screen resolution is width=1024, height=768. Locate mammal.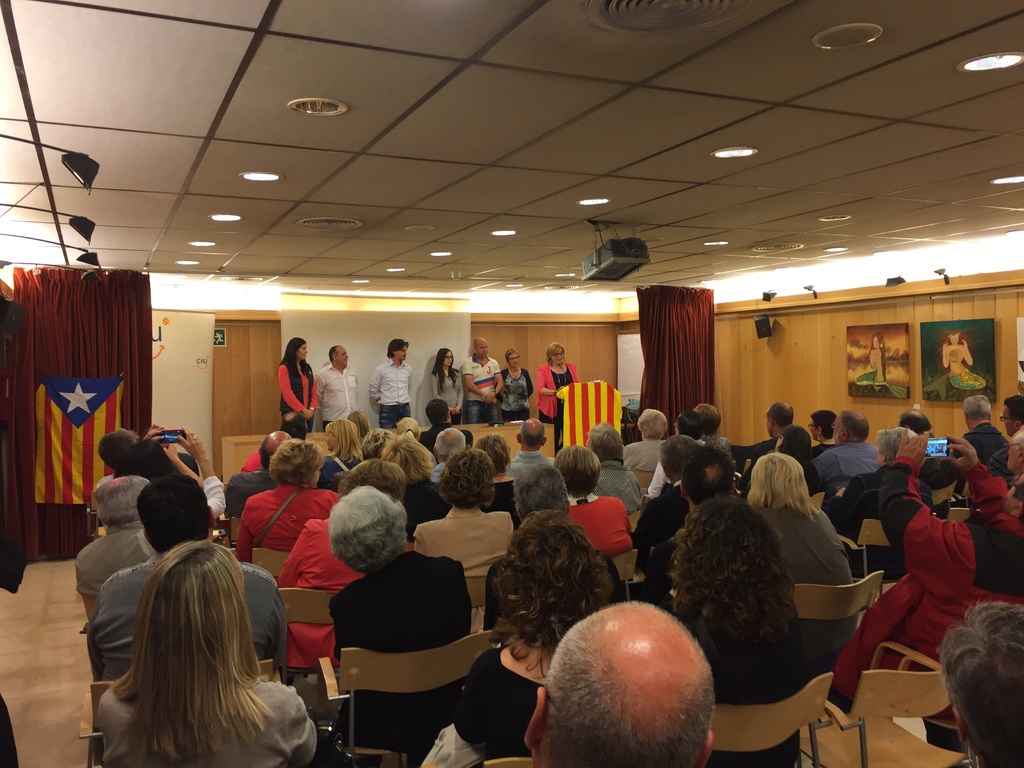
[338, 484, 473, 743].
